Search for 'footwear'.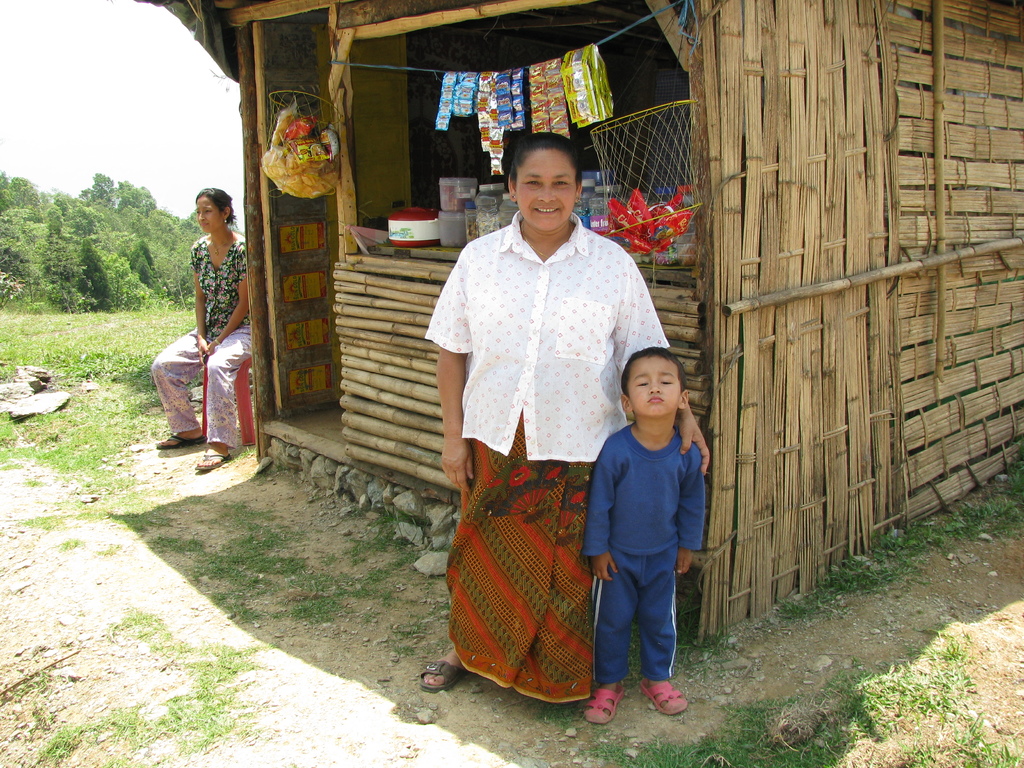
Found at {"x1": 154, "y1": 431, "x2": 205, "y2": 447}.
